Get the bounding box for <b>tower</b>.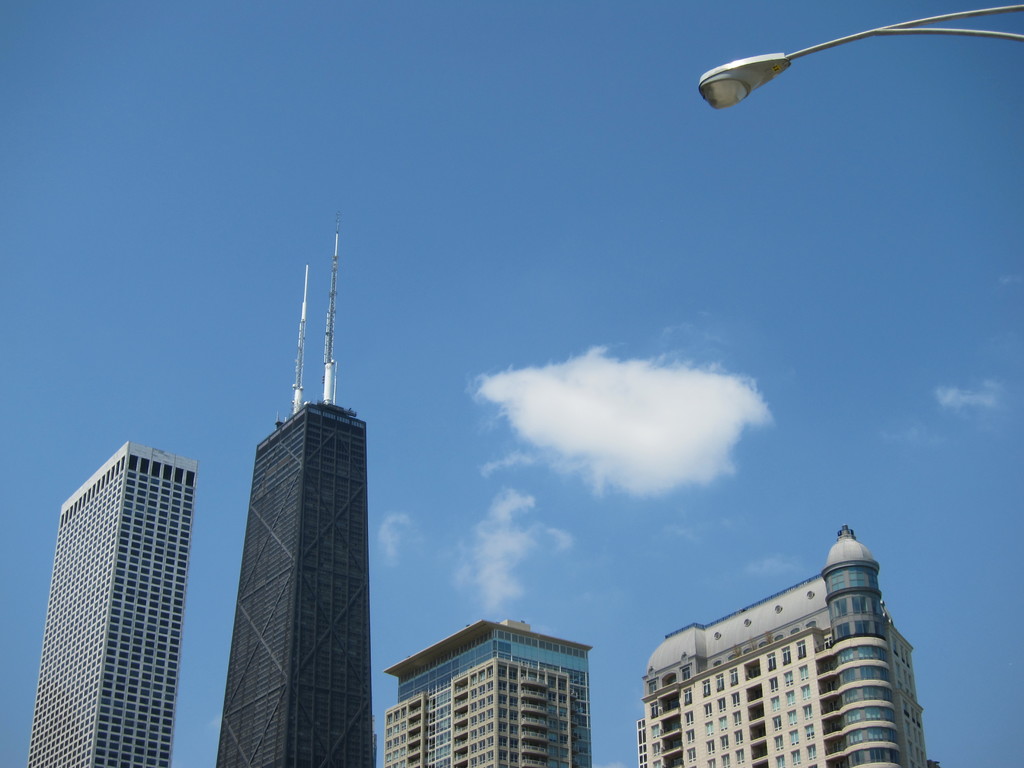
left=30, top=436, right=202, bottom=767.
